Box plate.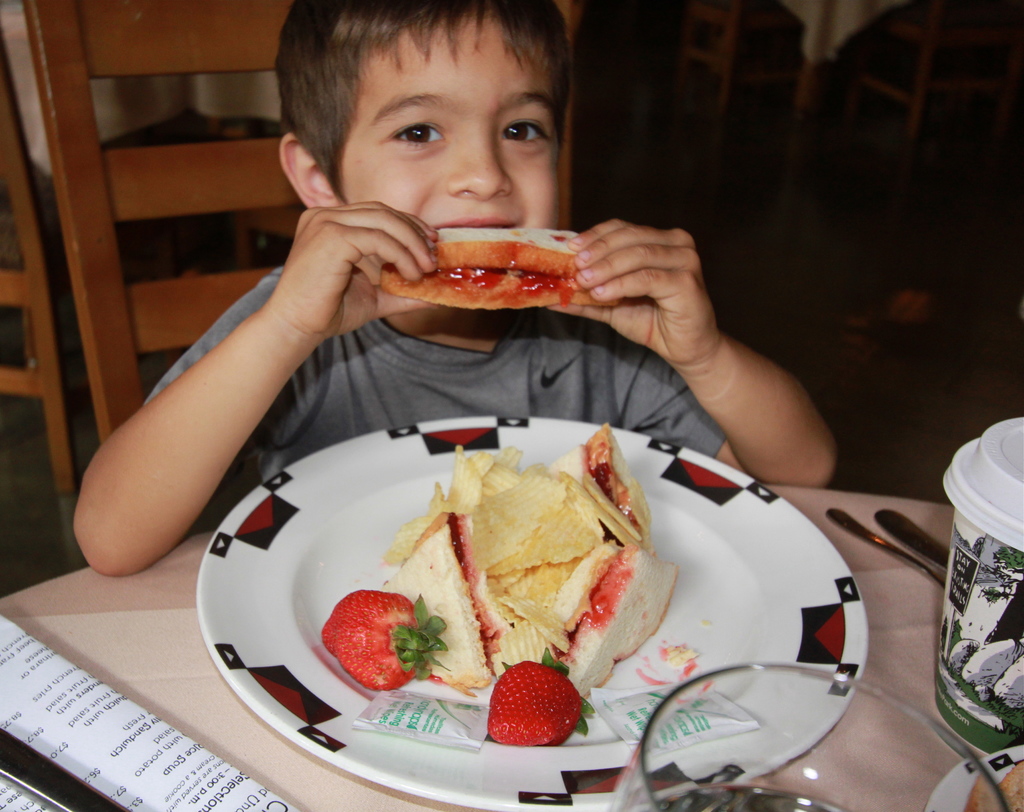
<bbox>193, 414, 870, 811</bbox>.
